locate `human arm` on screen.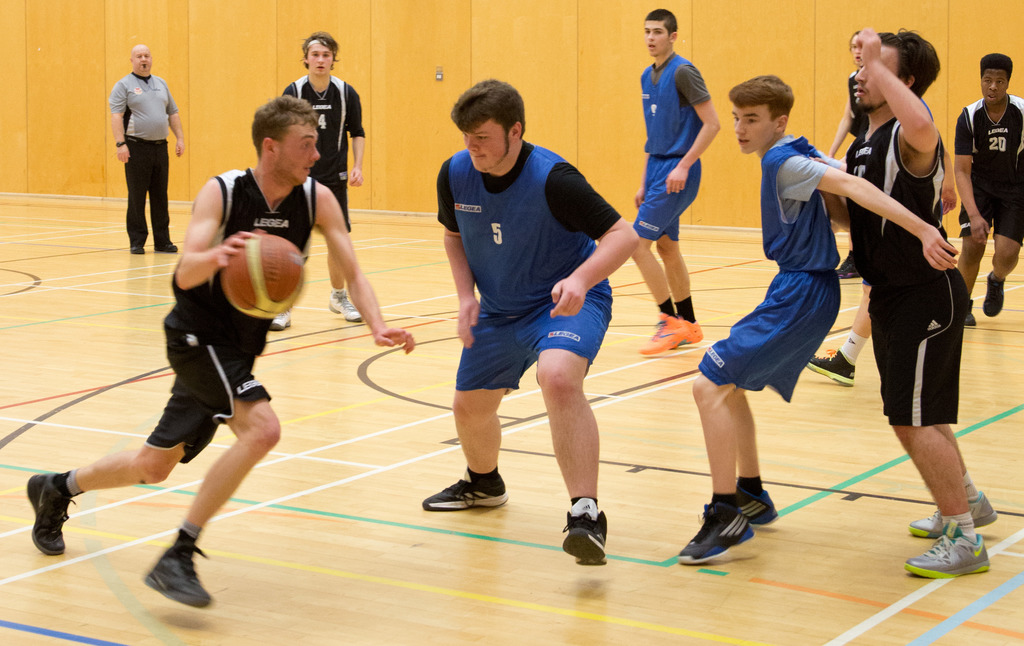
On screen at locate(633, 156, 646, 207).
